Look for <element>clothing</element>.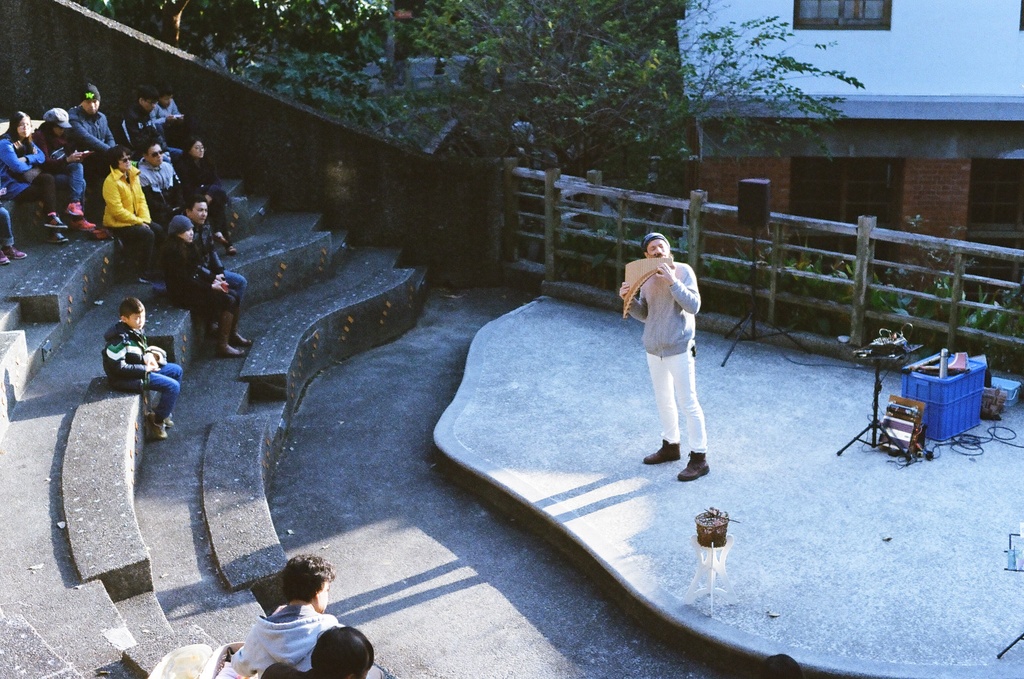
Found: <box>228,601,329,678</box>.
